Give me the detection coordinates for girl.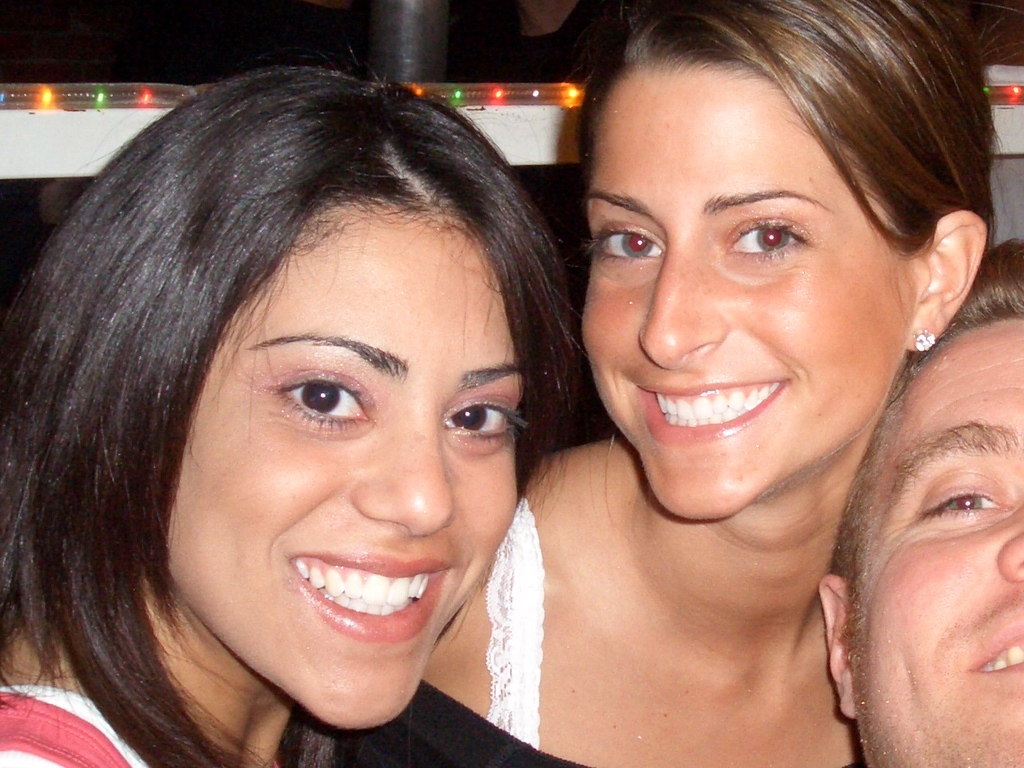
pyautogui.locateOnScreen(0, 66, 587, 767).
